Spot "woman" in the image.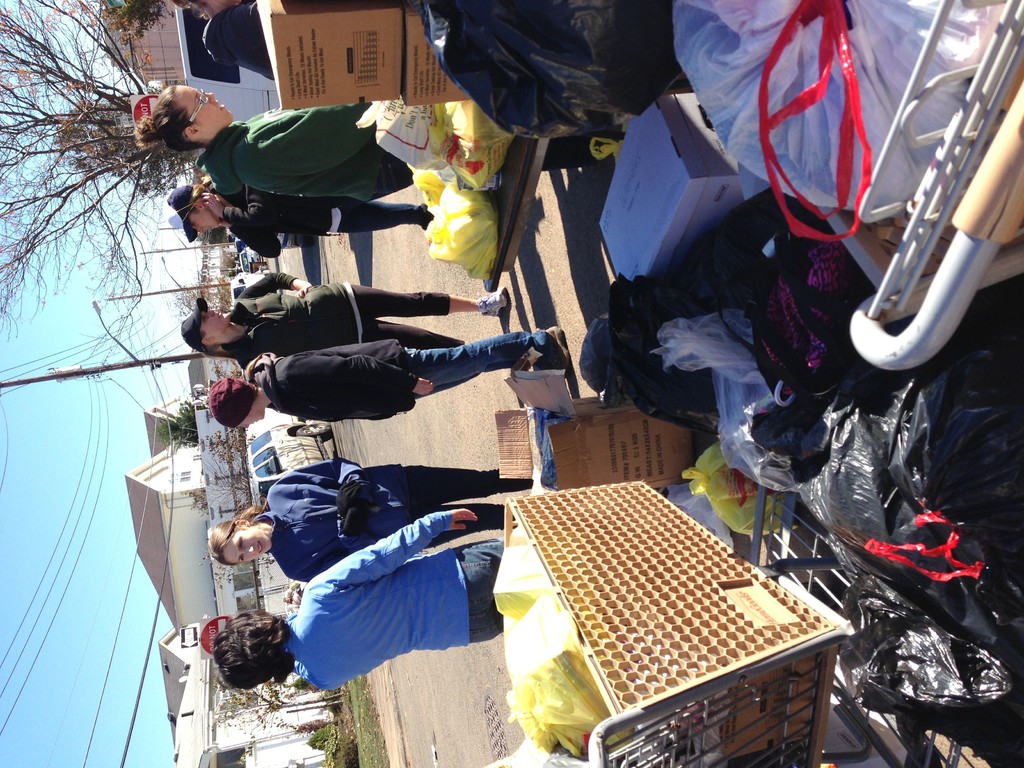
"woman" found at Rect(128, 84, 412, 196).
